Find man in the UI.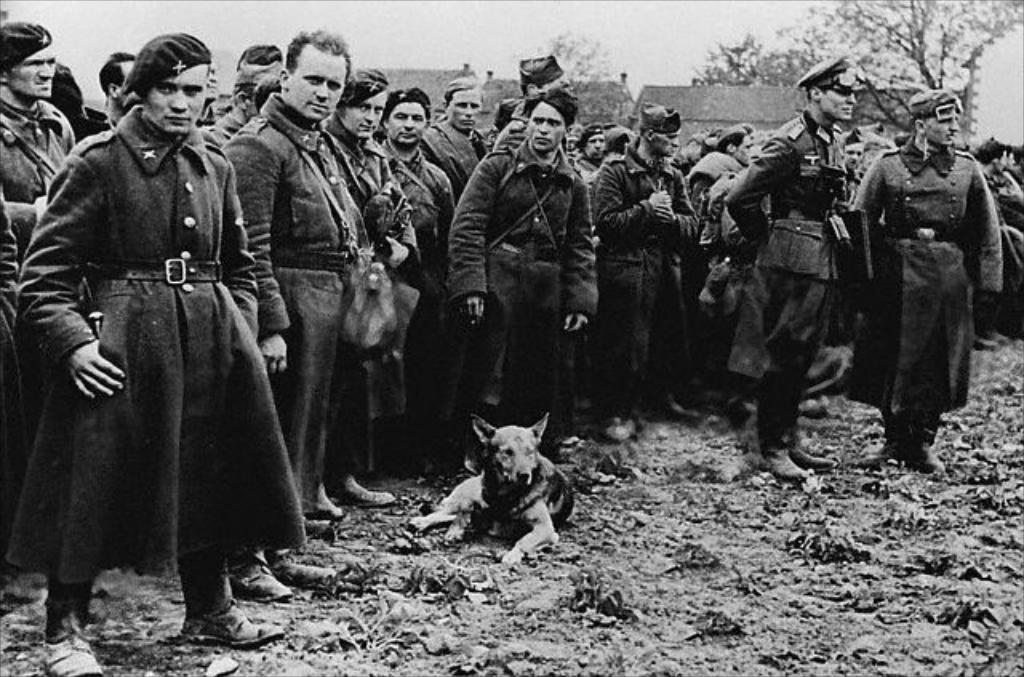
UI element at {"left": 579, "top": 125, "right": 602, "bottom": 178}.
